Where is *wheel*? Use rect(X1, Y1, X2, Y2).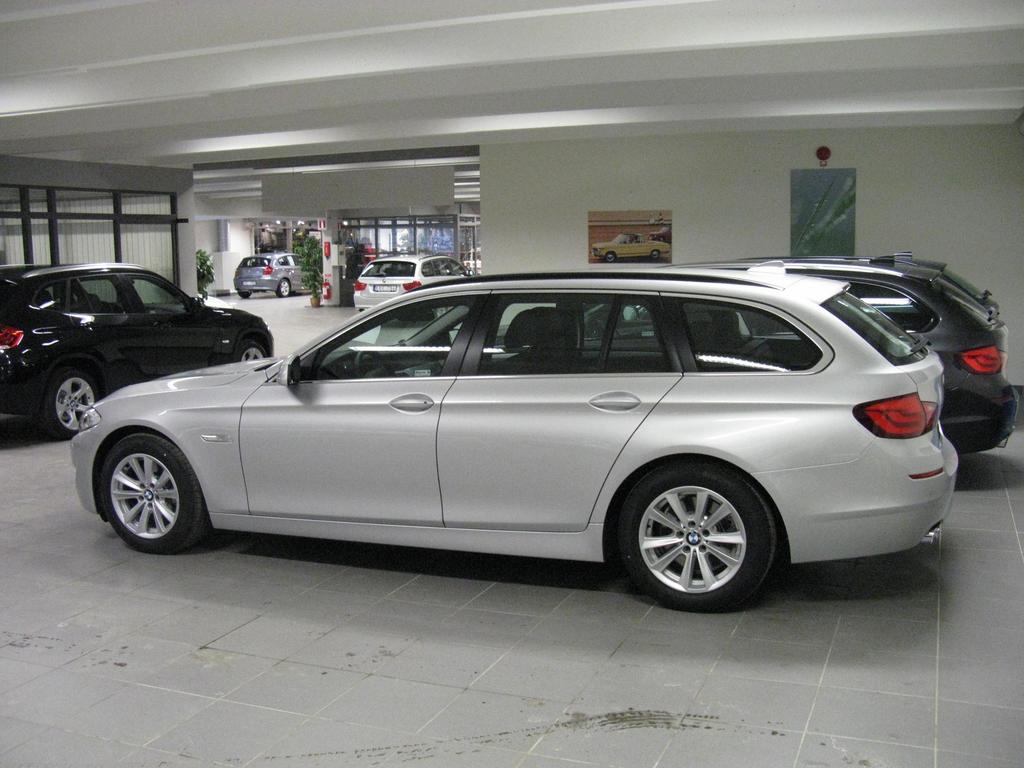
rect(235, 290, 252, 297).
